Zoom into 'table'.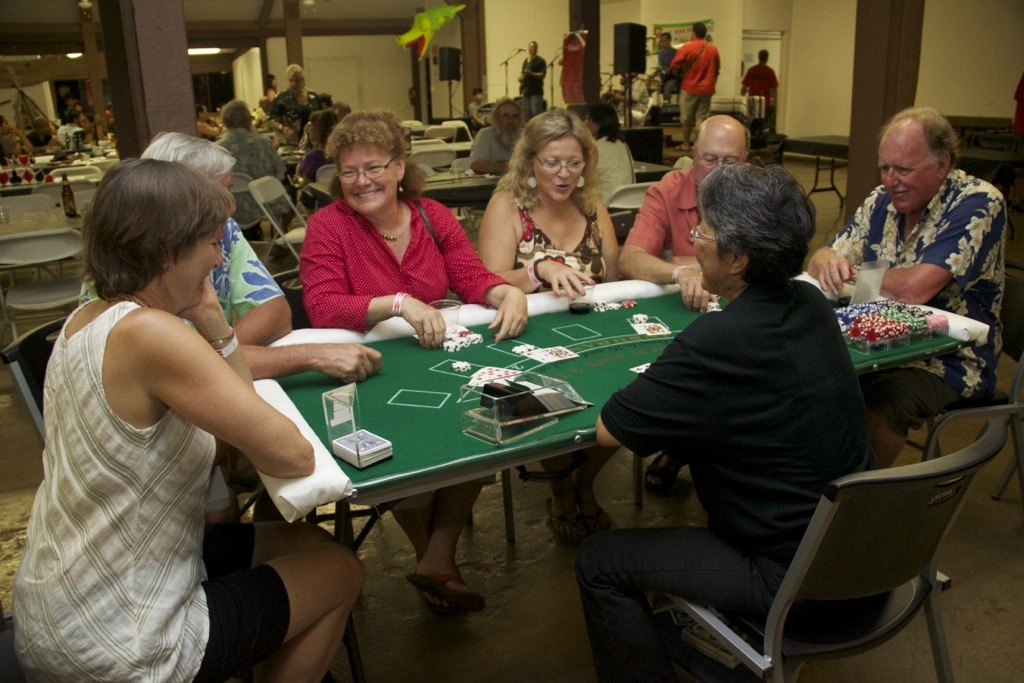
Zoom target: left=303, top=162, right=680, bottom=208.
